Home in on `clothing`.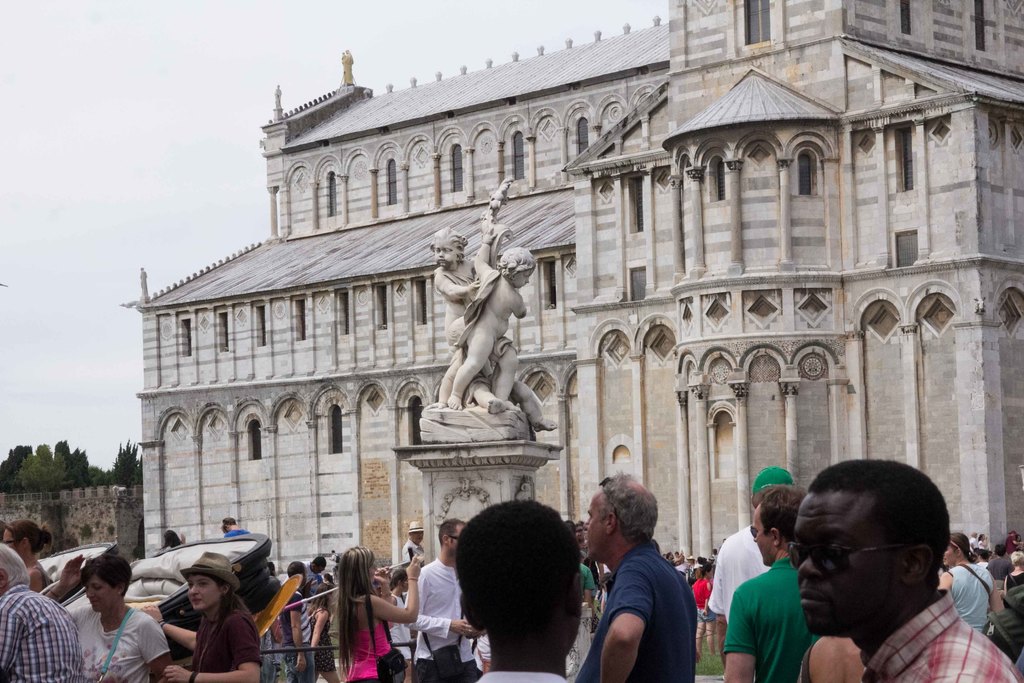
Homed in at bbox=[278, 591, 312, 682].
